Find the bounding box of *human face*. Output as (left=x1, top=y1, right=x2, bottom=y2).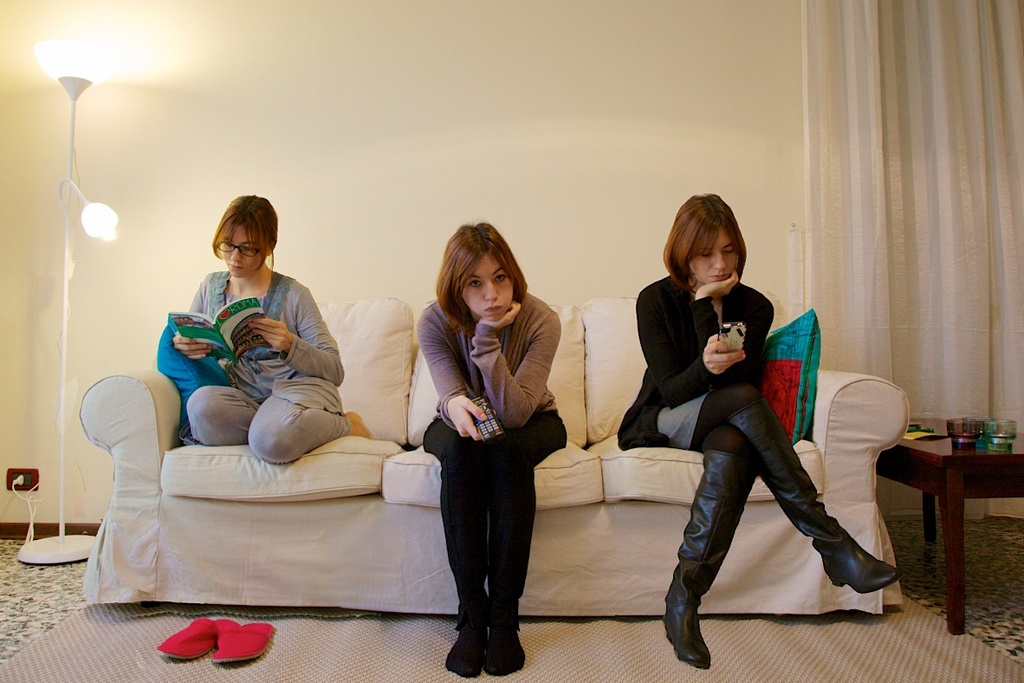
(left=215, top=223, right=265, bottom=276).
